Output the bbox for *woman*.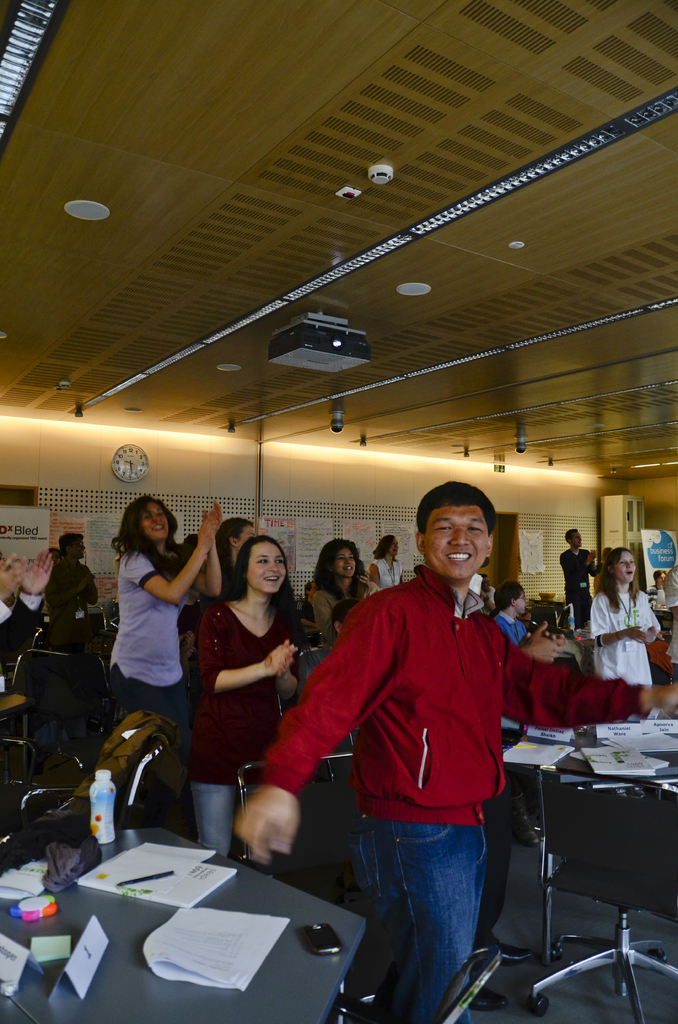
367 529 405 594.
